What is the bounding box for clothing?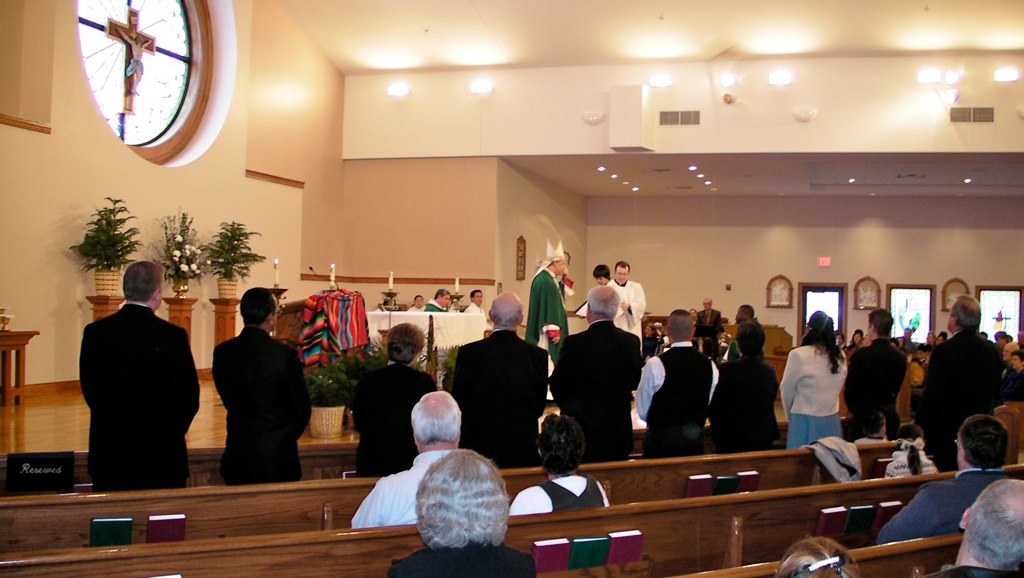
BBox(914, 322, 1007, 469).
